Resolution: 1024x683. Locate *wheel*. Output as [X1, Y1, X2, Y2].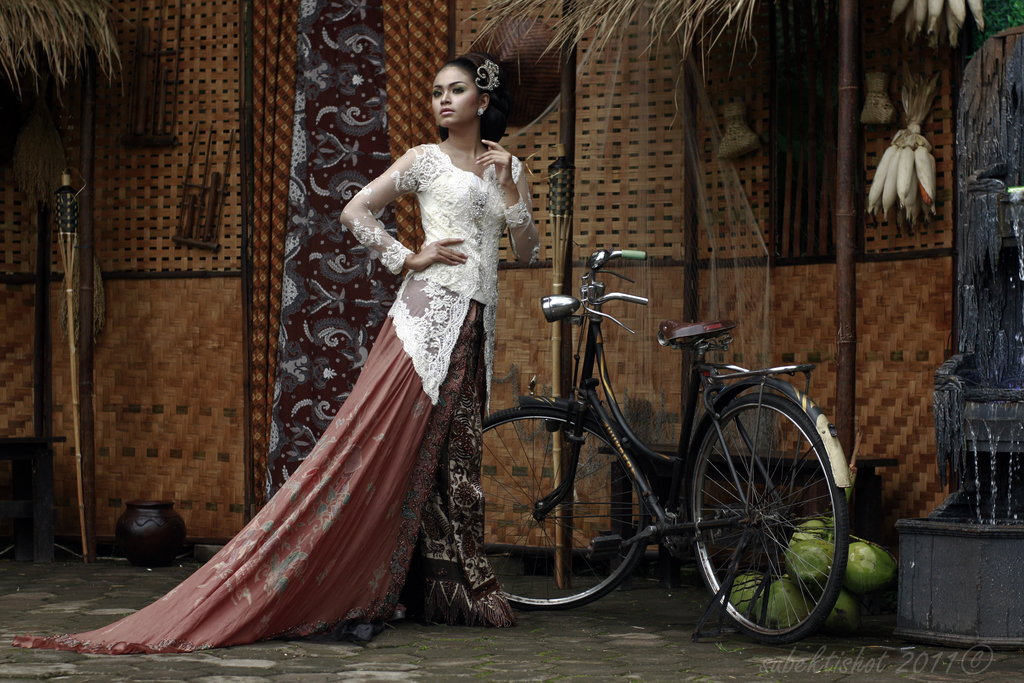
[483, 406, 645, 611].
